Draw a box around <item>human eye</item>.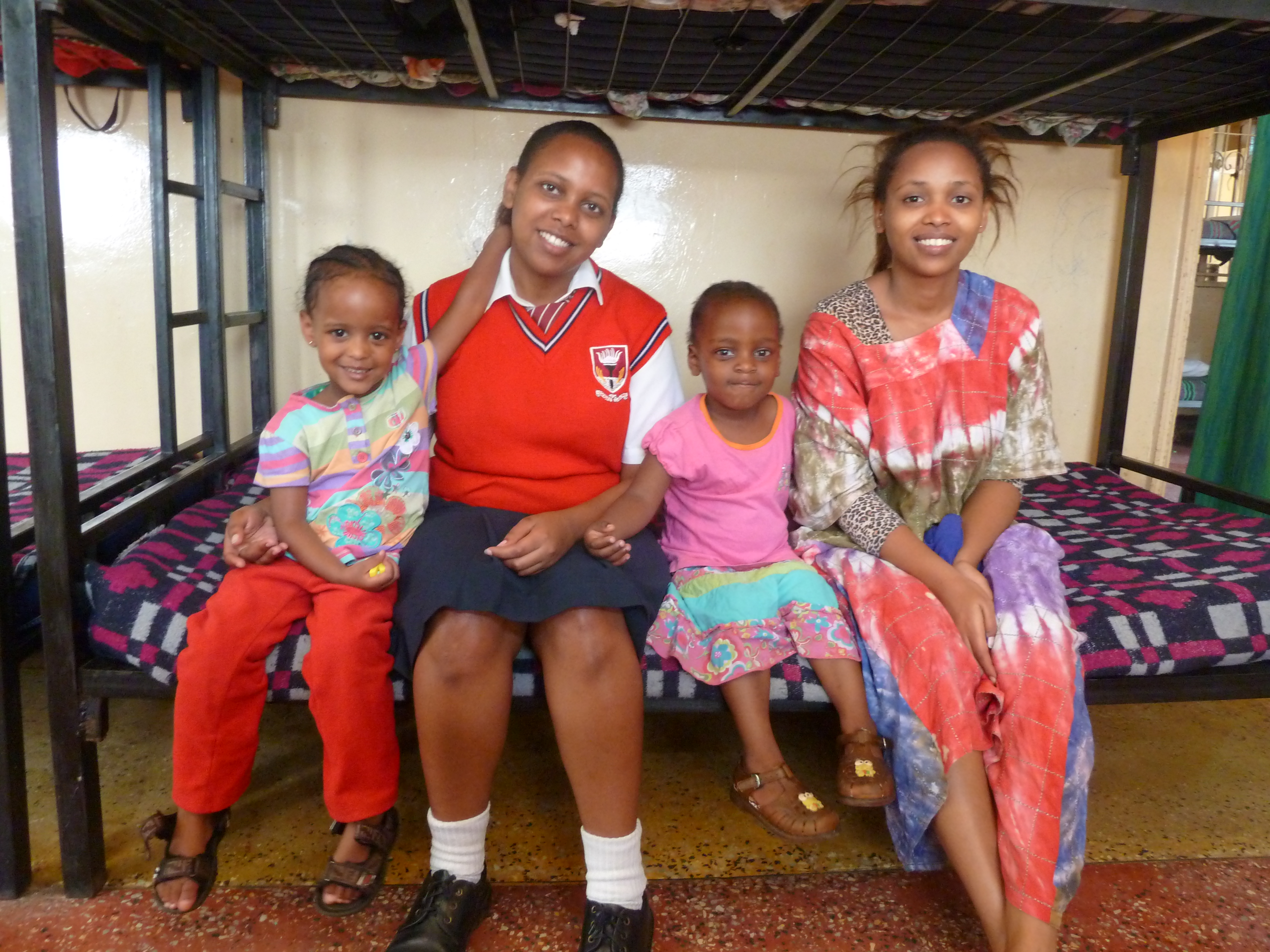
<region>226, 109, 234, 115</region>.
